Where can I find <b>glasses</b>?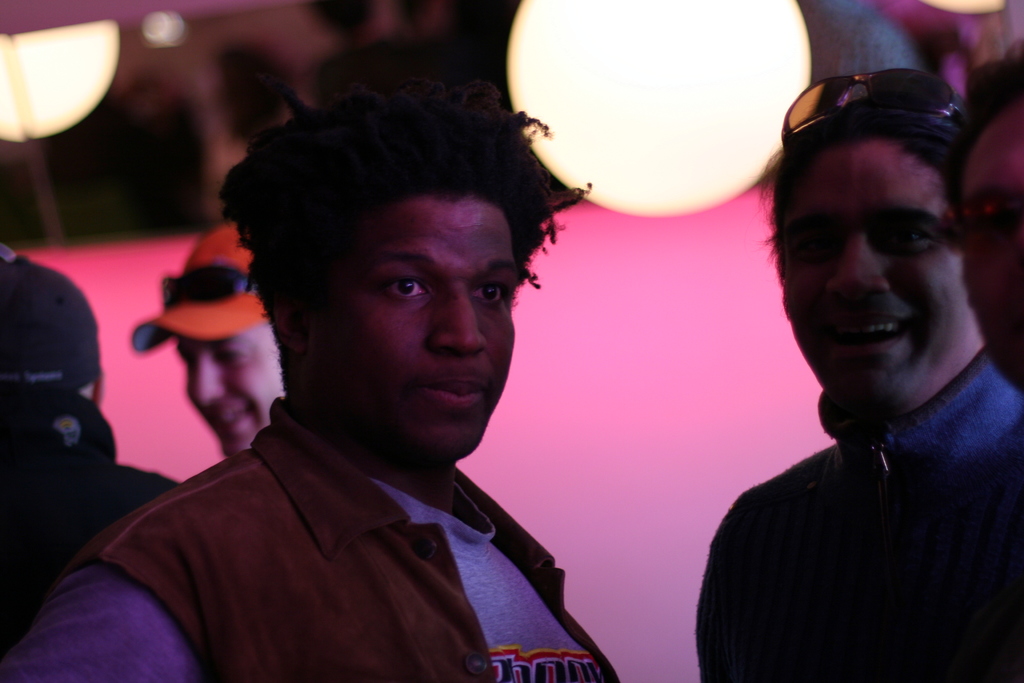
You can find it at 777:70:966:156.
